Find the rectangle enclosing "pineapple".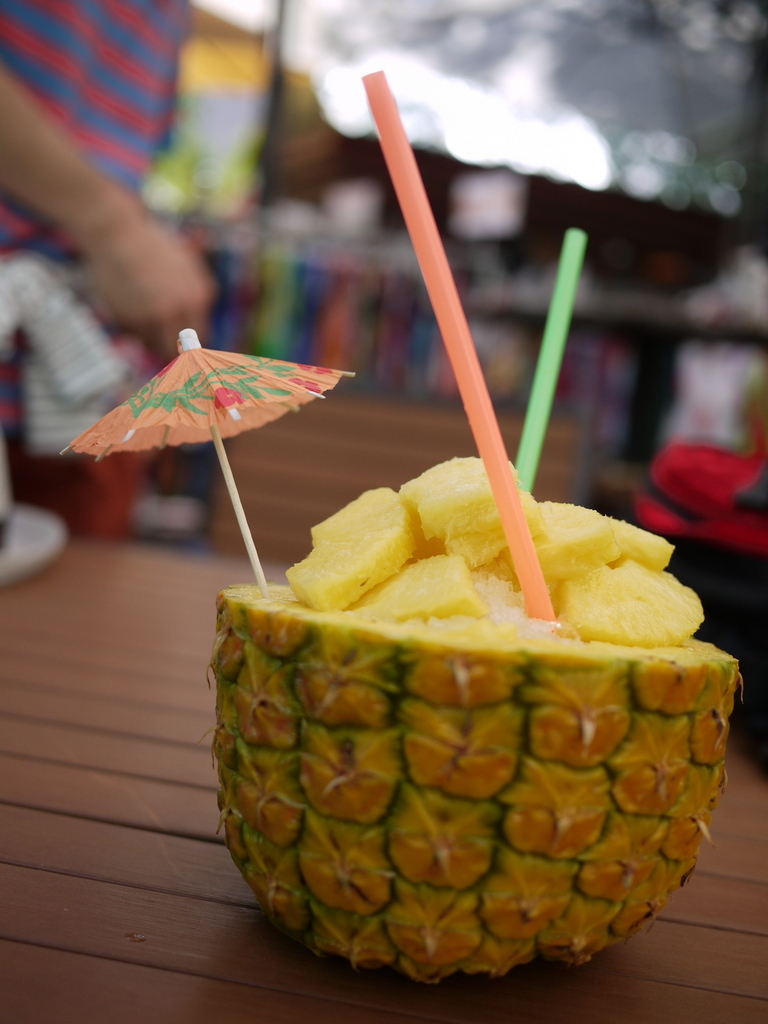
box(210, 449, 742, 997).
